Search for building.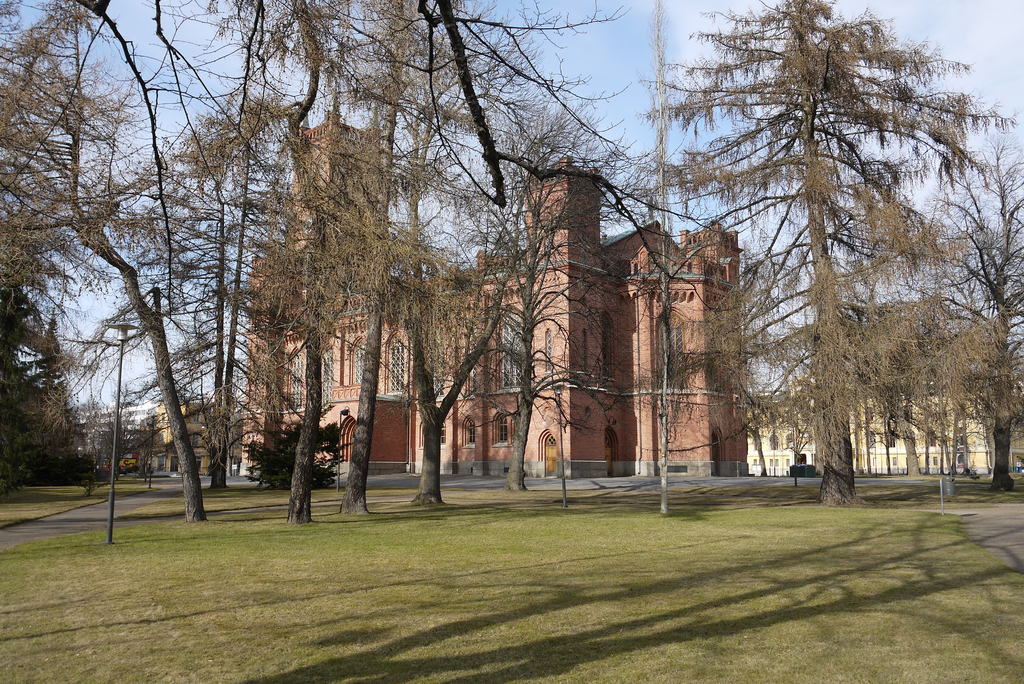
Found at bbox=[239, 108, 749, 476].
